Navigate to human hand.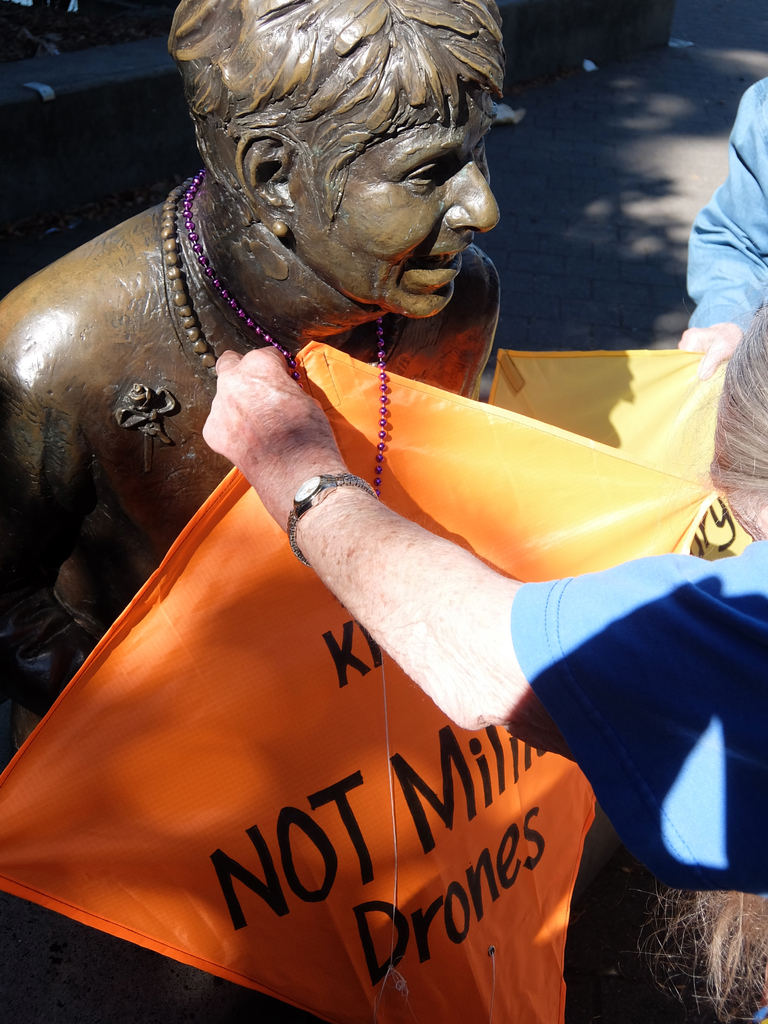
Navigation target: (182,326,352,484).
